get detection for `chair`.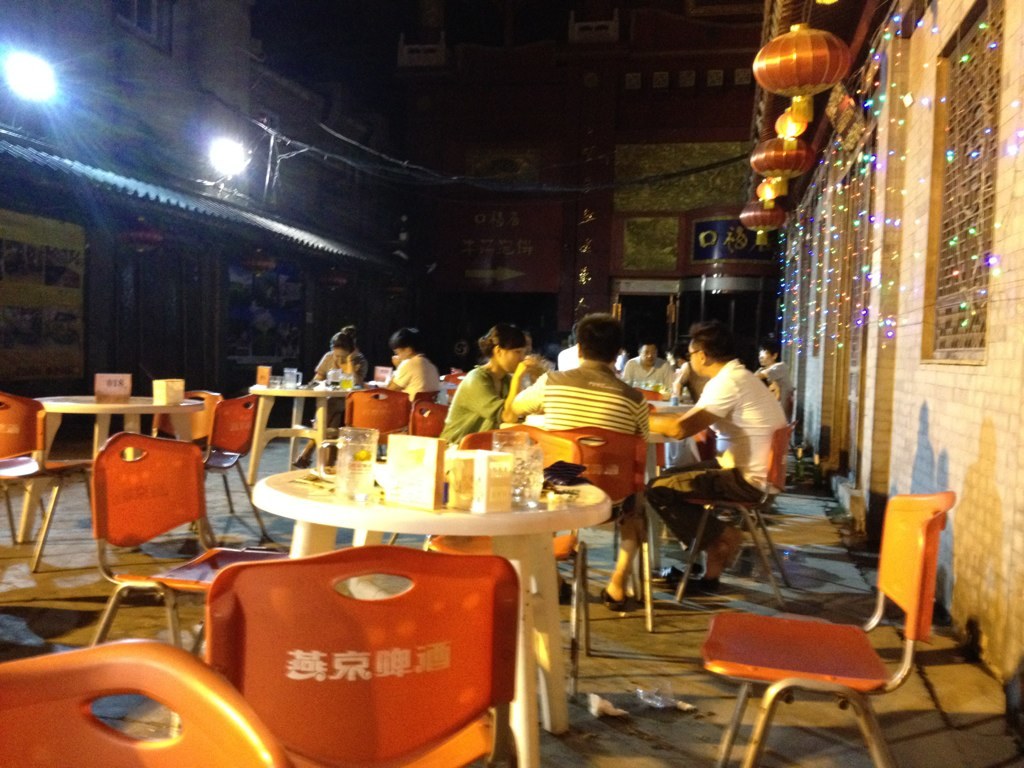
Detection: rect(407, 393, 449, 437).
